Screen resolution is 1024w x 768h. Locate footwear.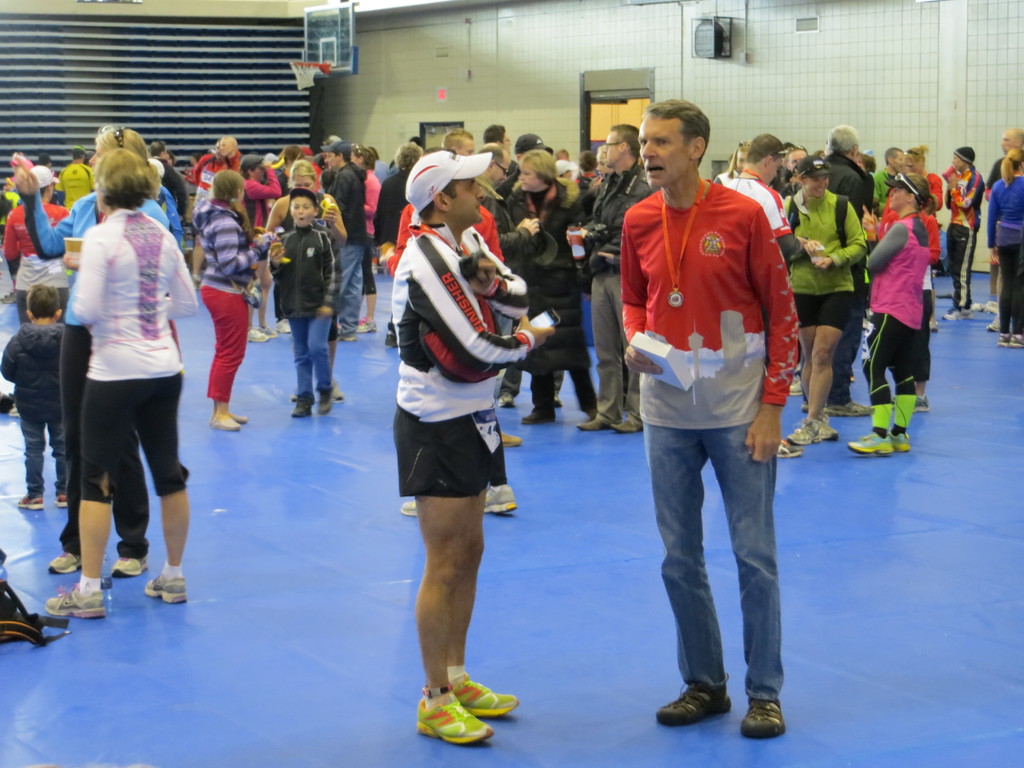
(x1=817, y1=421, x2=832, y2=441).
